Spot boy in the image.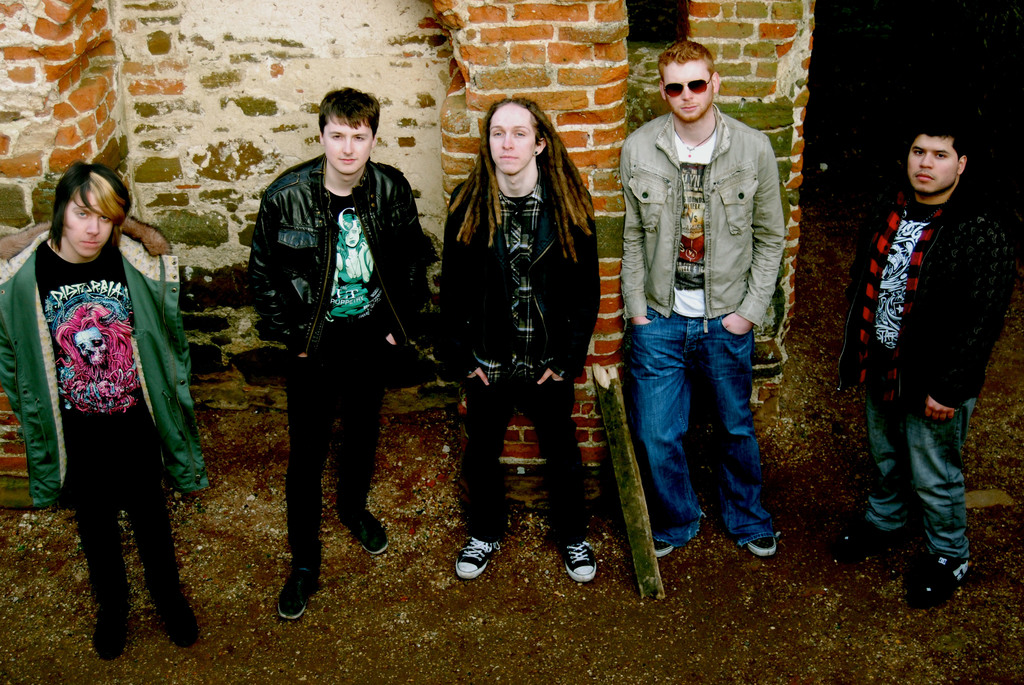
boy found at x1=0 y1=159 x2=215 y2=663.
